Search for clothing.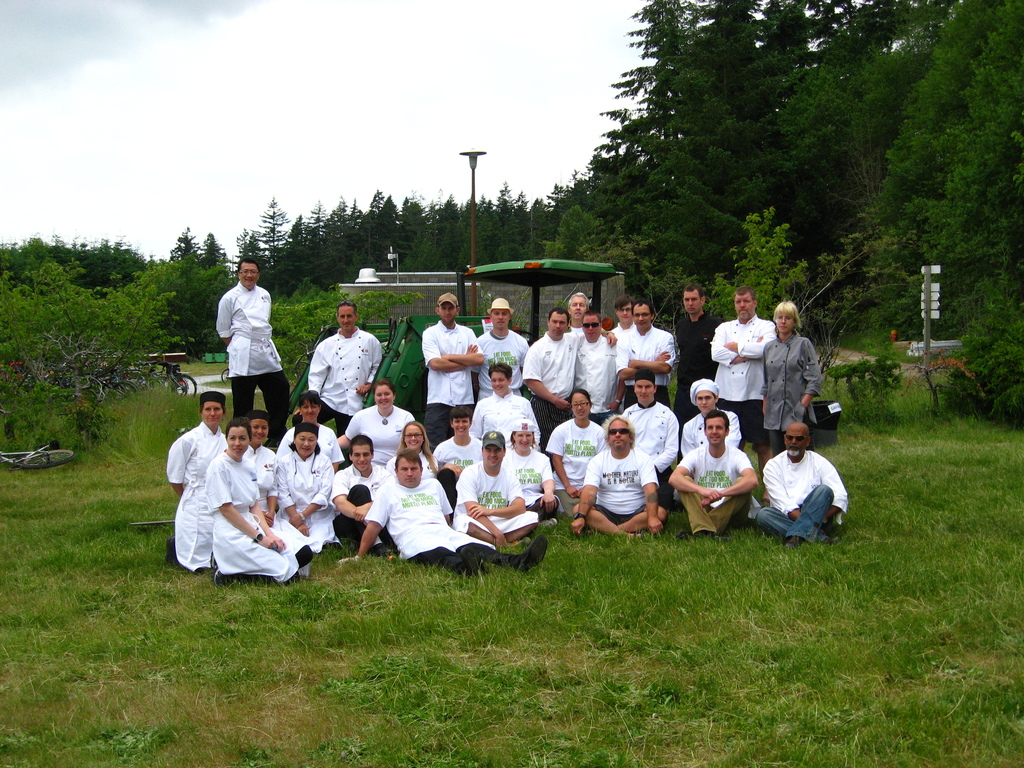
Found at x1=680 y1=406 x2=749 y2=461.
